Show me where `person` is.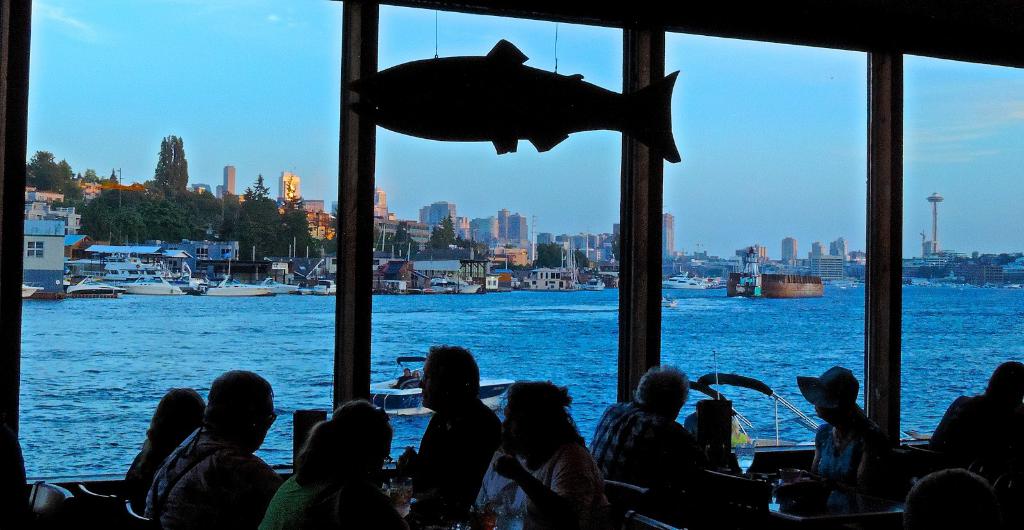
`person` is at 925:361:1023:479.
